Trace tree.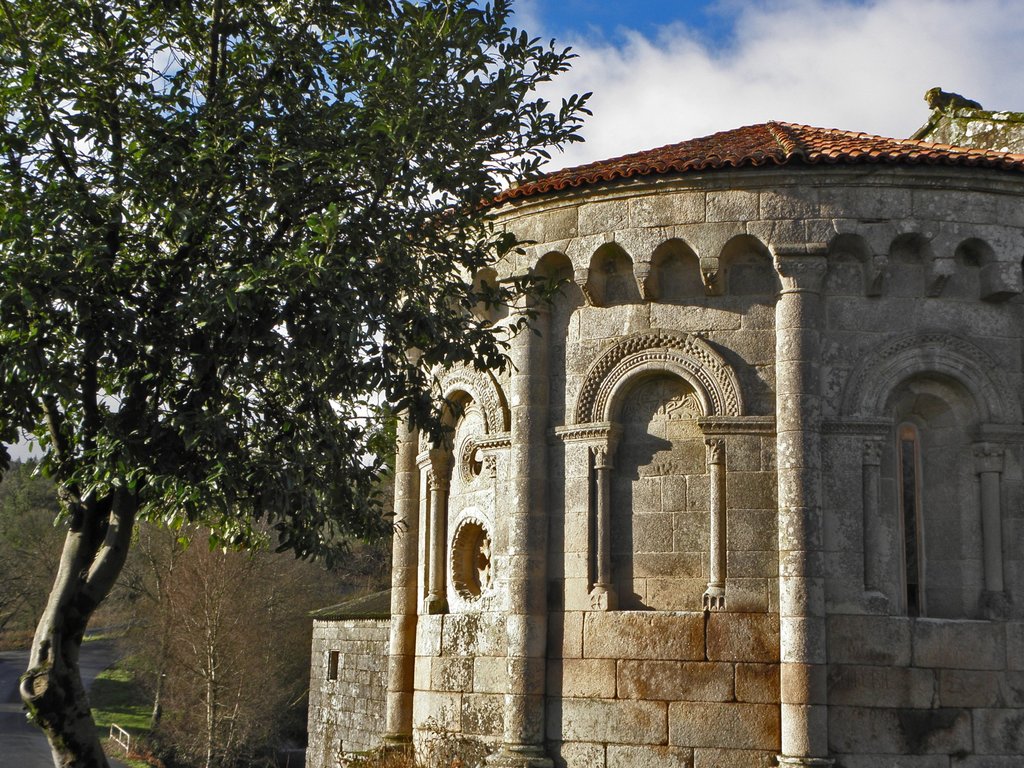
Traced to <bbox>0, 0, 589, 767</bbox>.
